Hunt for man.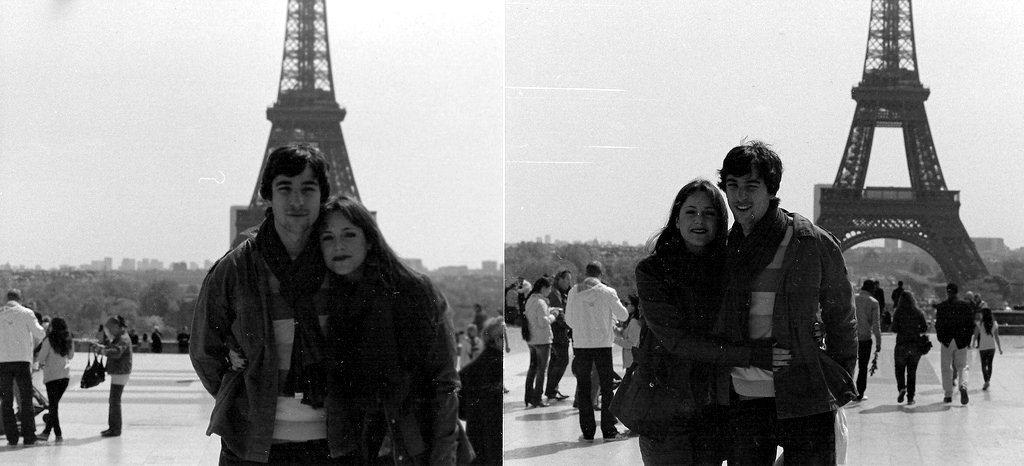
Hunted down at left=933, top=279, right=978, bottom=404.
